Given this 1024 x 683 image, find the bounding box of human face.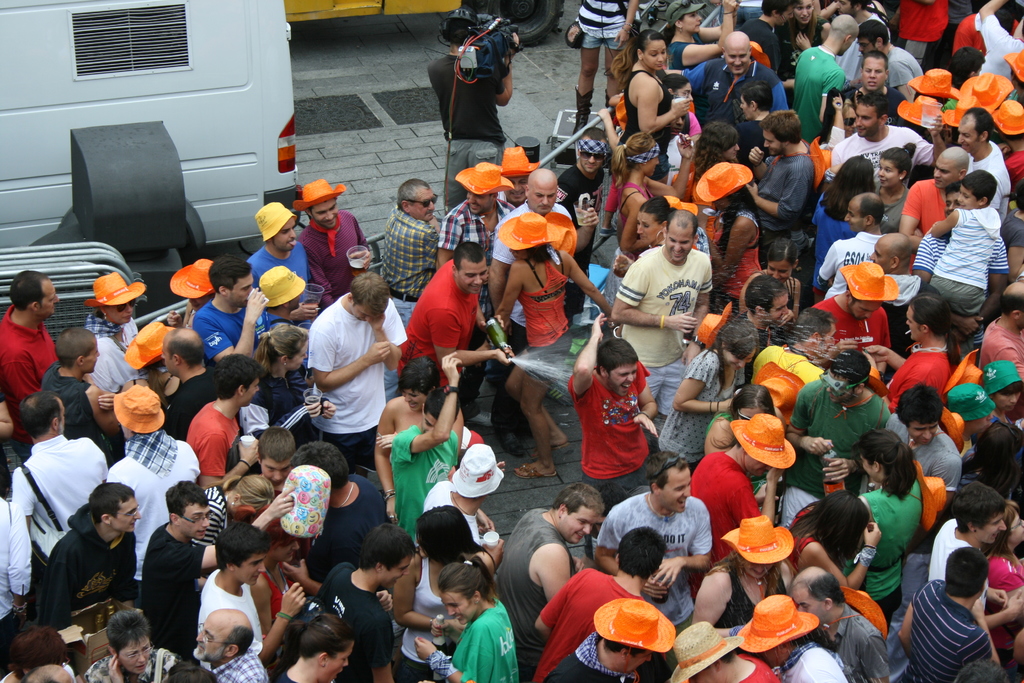
select_region(105, 300, 136, 324).
